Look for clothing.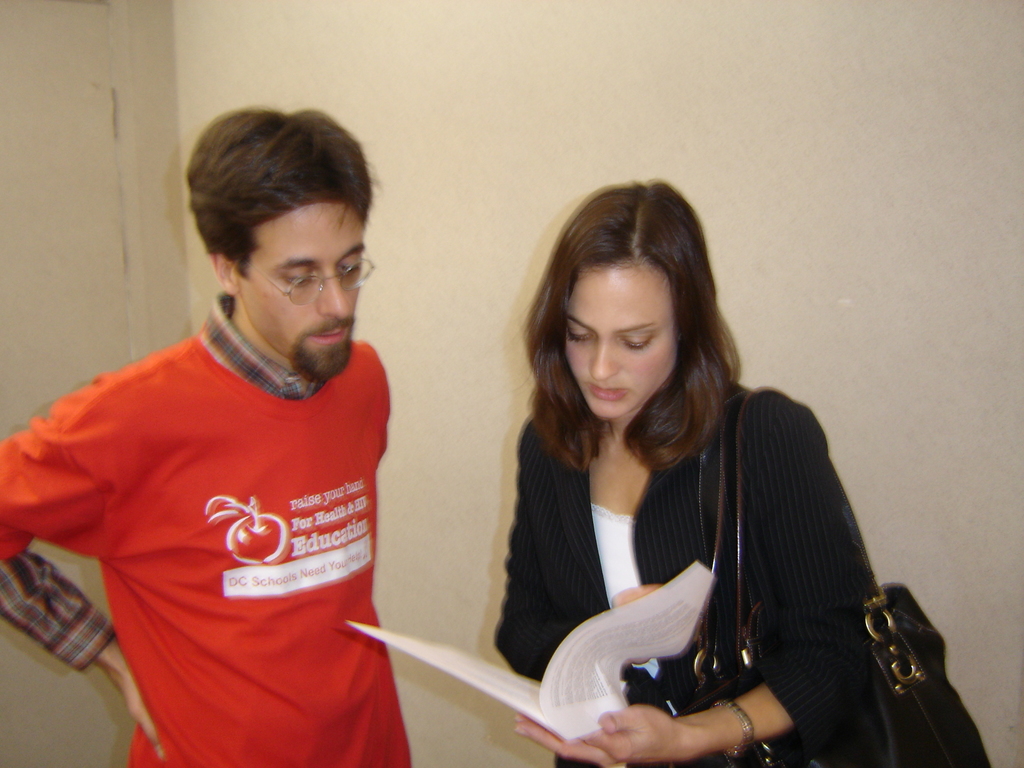
Found: crop(40, 285, 406, 741).
